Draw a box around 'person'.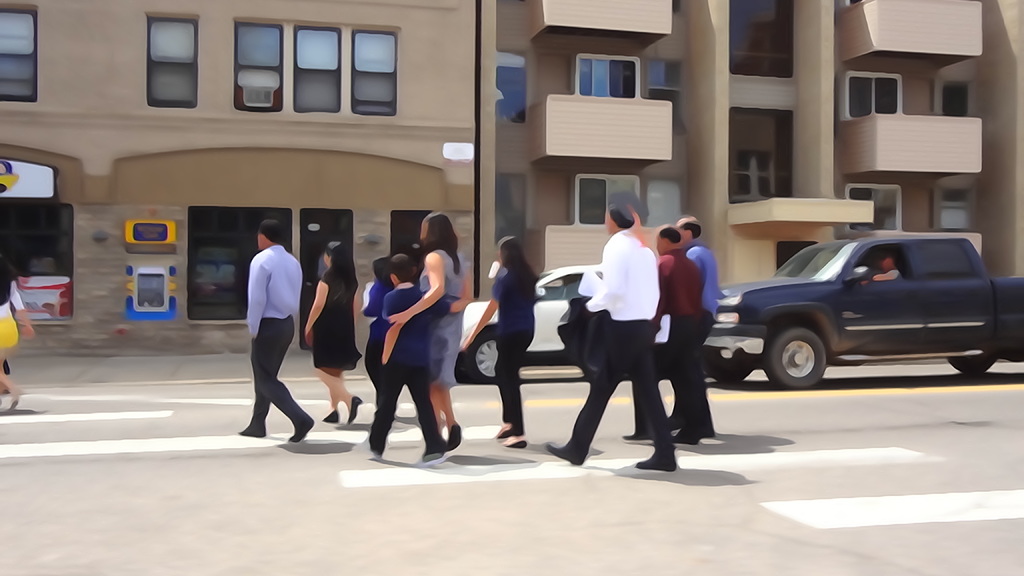
bbox=(379, 212, 479, 460).
